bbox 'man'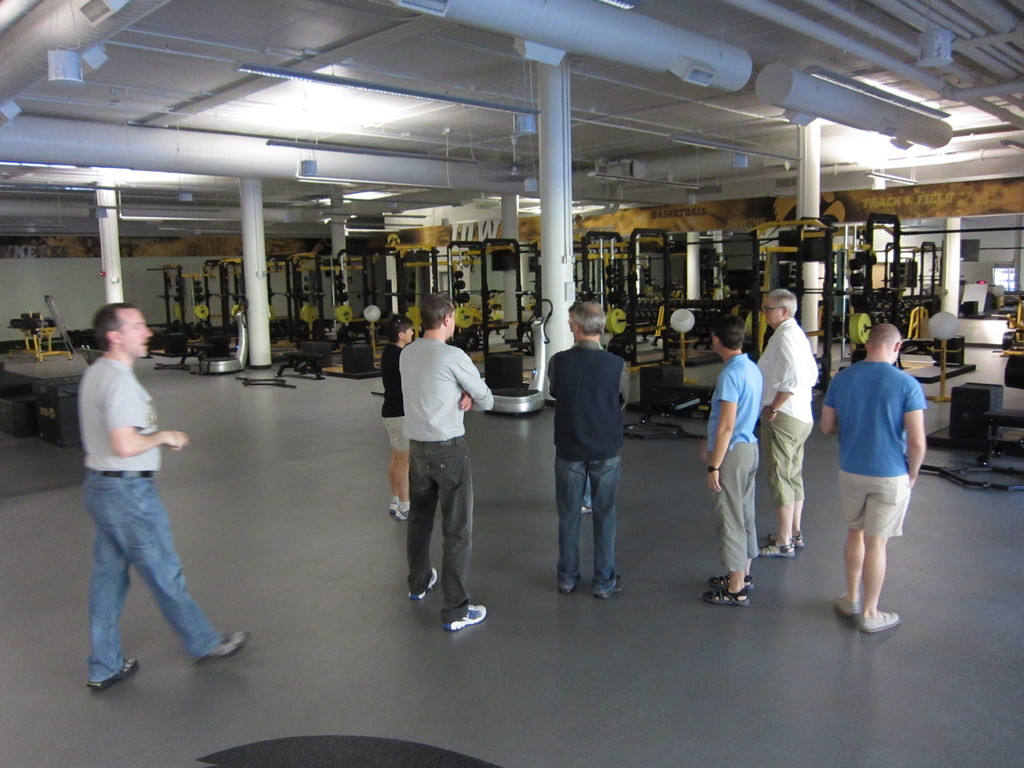
x1=701 y1=316 x2=758 y2=611
